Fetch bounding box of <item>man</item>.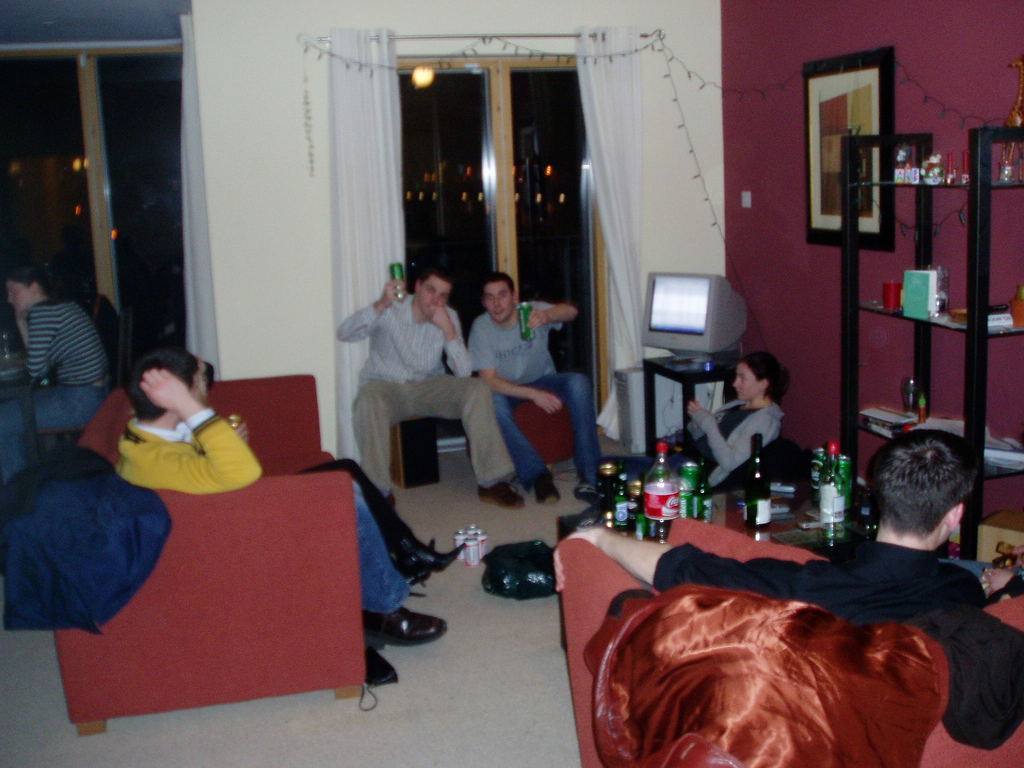
Bbox: box(335, 267, 529, 516).
